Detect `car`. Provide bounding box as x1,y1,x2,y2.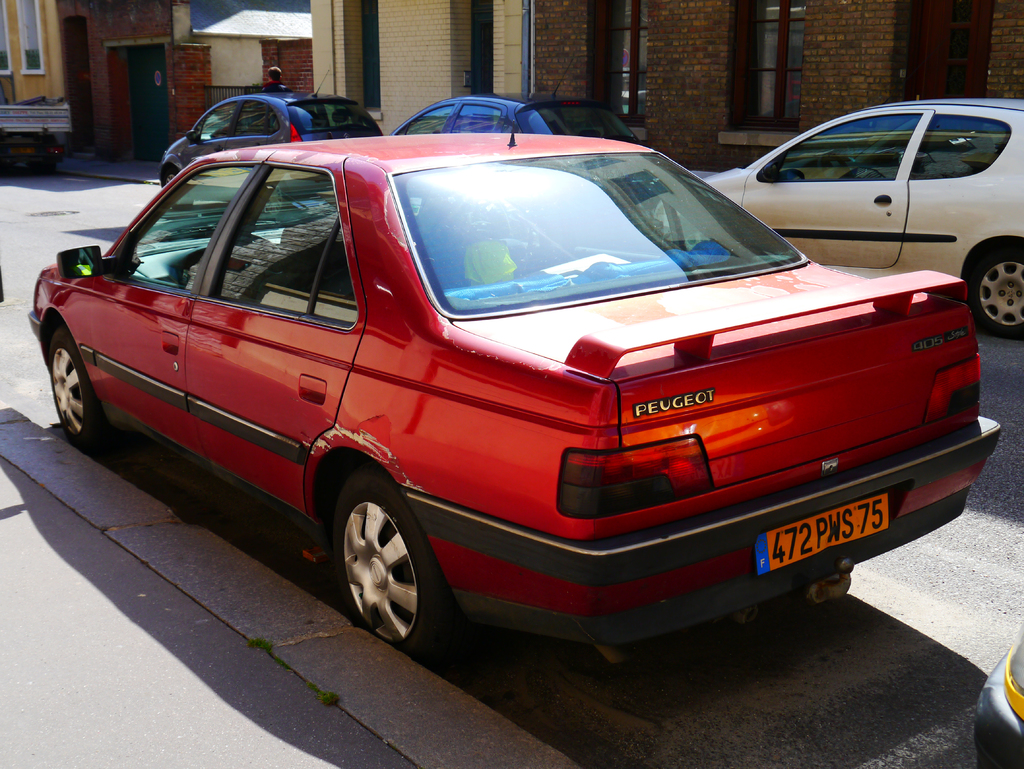
41,104,960,687.
